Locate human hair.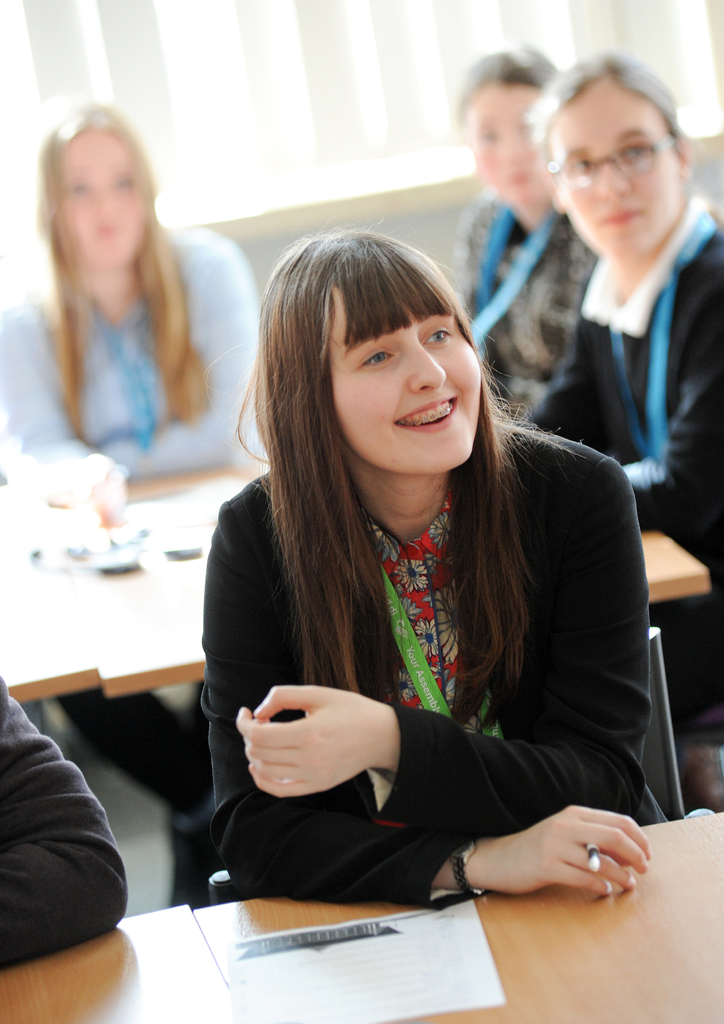
Bounding box: (455, 38, 559, 132).
